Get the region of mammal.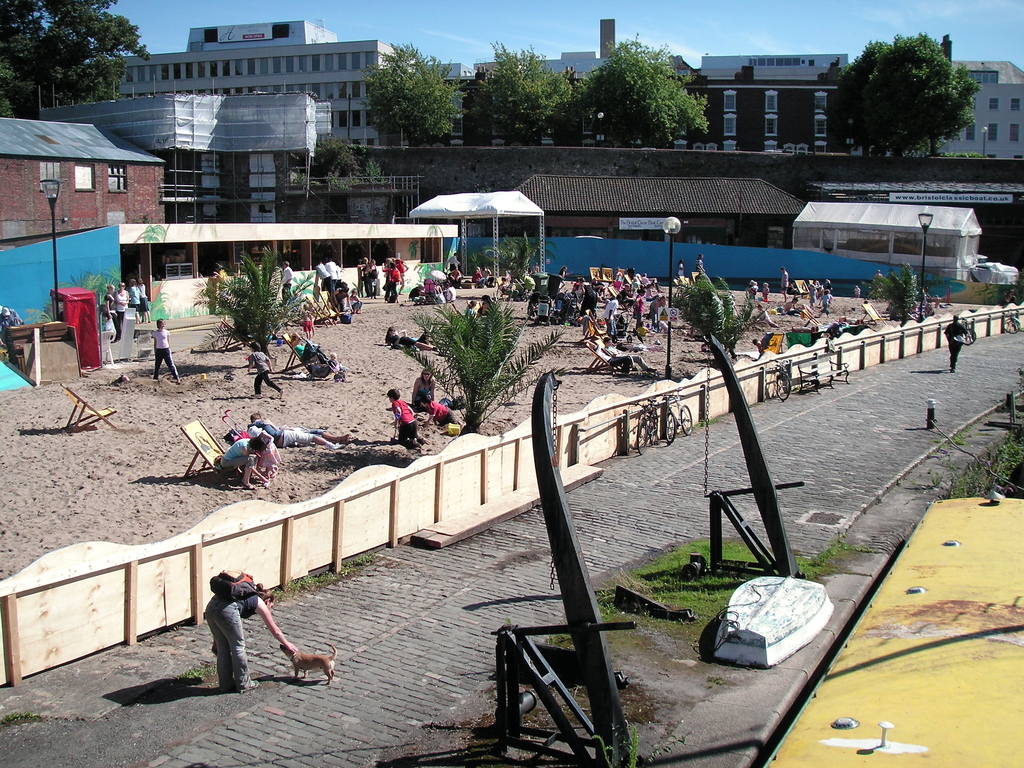
detection(390, 325, 436, 349).
